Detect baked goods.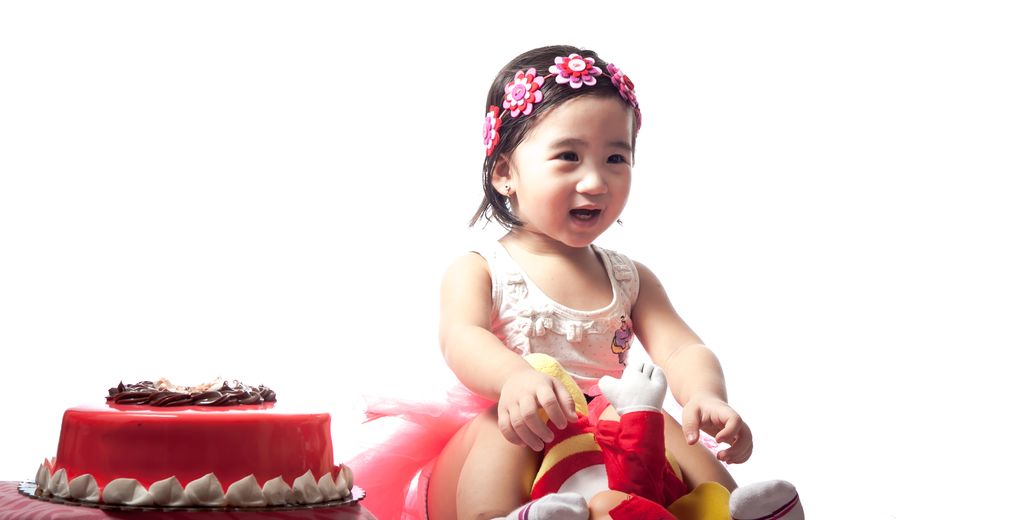
Detected at rect(47, 374, 341, 501).
